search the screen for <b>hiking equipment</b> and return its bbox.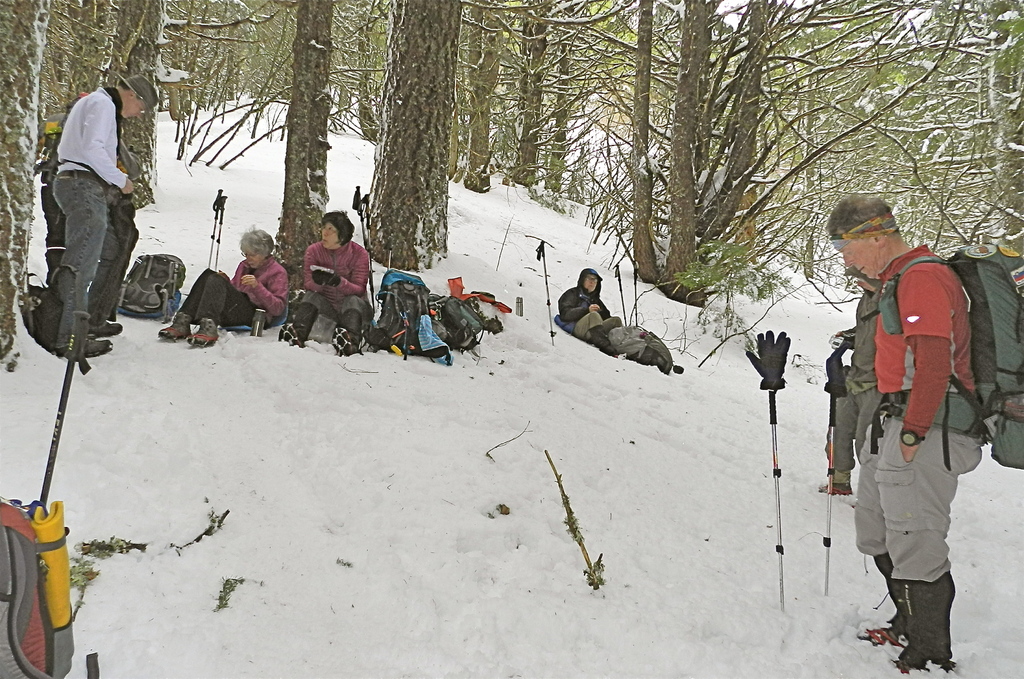
Found: pyautogui.locateOnScreen(110, 252, 189, 323).
